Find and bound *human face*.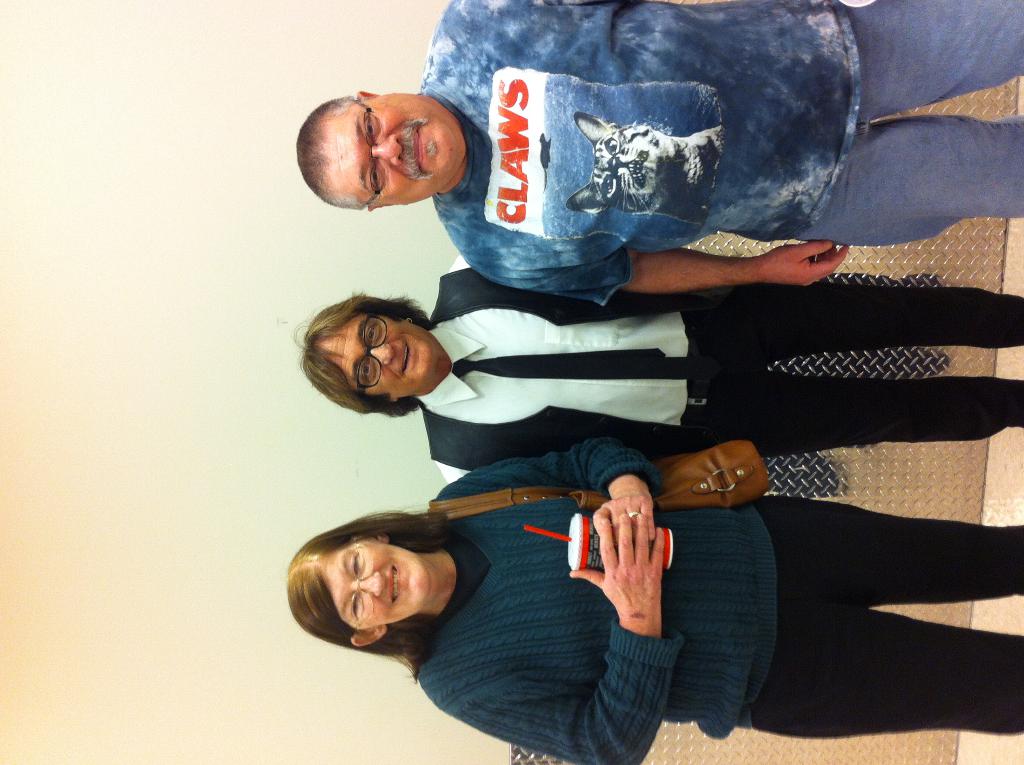
Bound: BBox(317, 540, 435, 631).
